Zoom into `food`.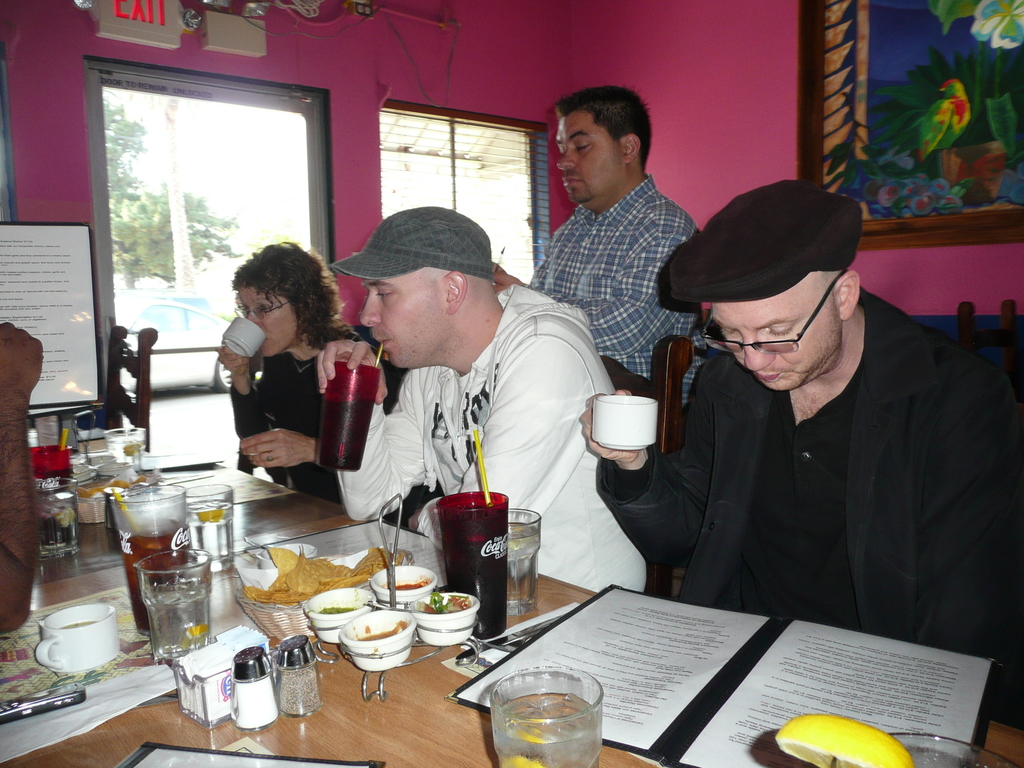
Zoom target: [x1=81, y1=477, x2=152, y2=507].
